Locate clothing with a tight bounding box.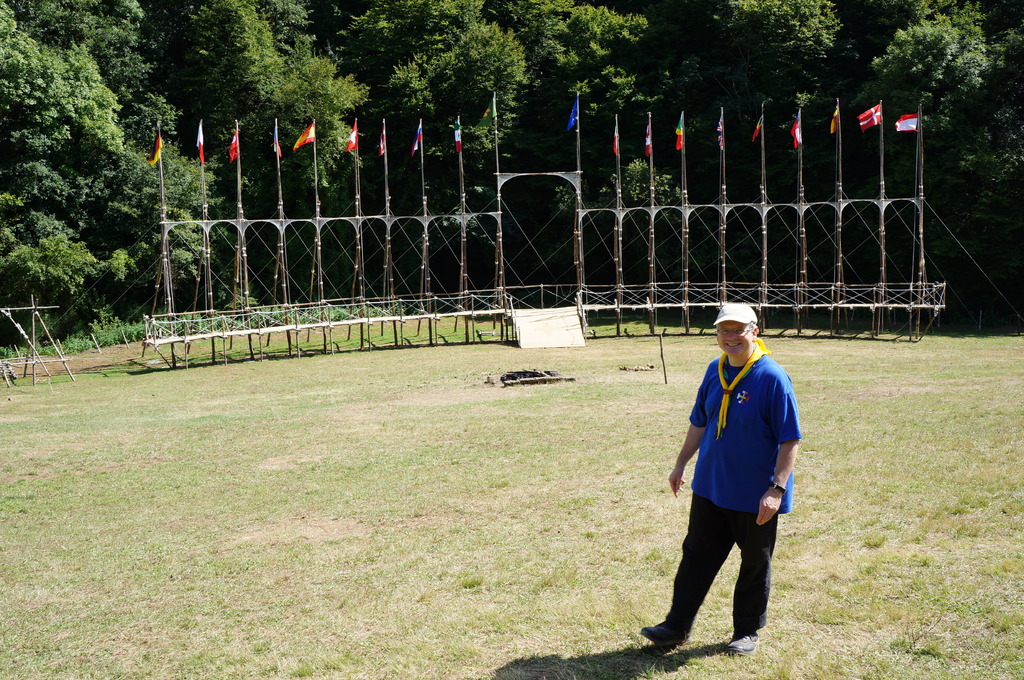
<bbox>659, 332, 800, 636</bbox>.
